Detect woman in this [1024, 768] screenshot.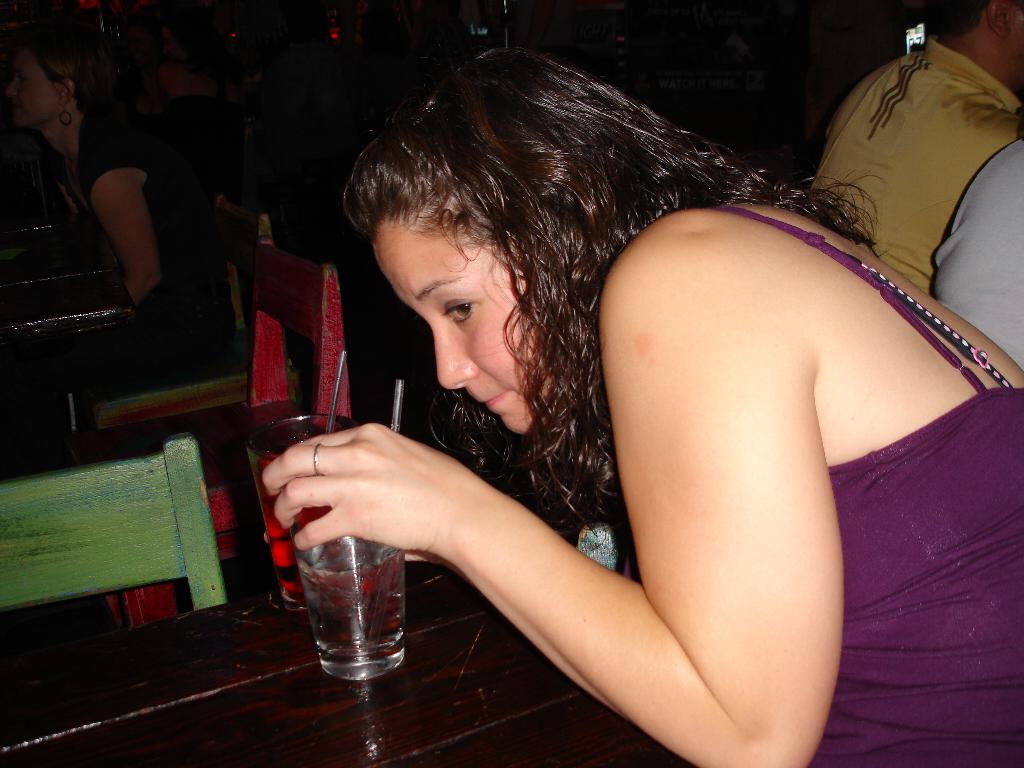
Detection: bbox(6, 28, 250, 480).
